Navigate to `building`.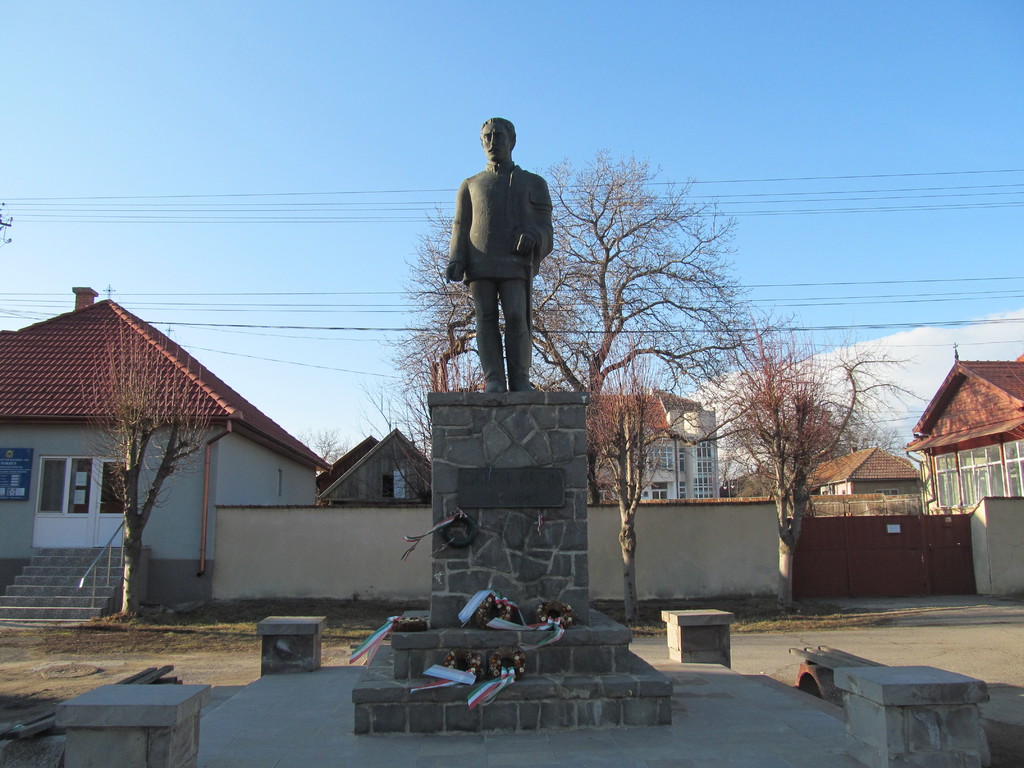
Navigation target: 586/387/719/501.
